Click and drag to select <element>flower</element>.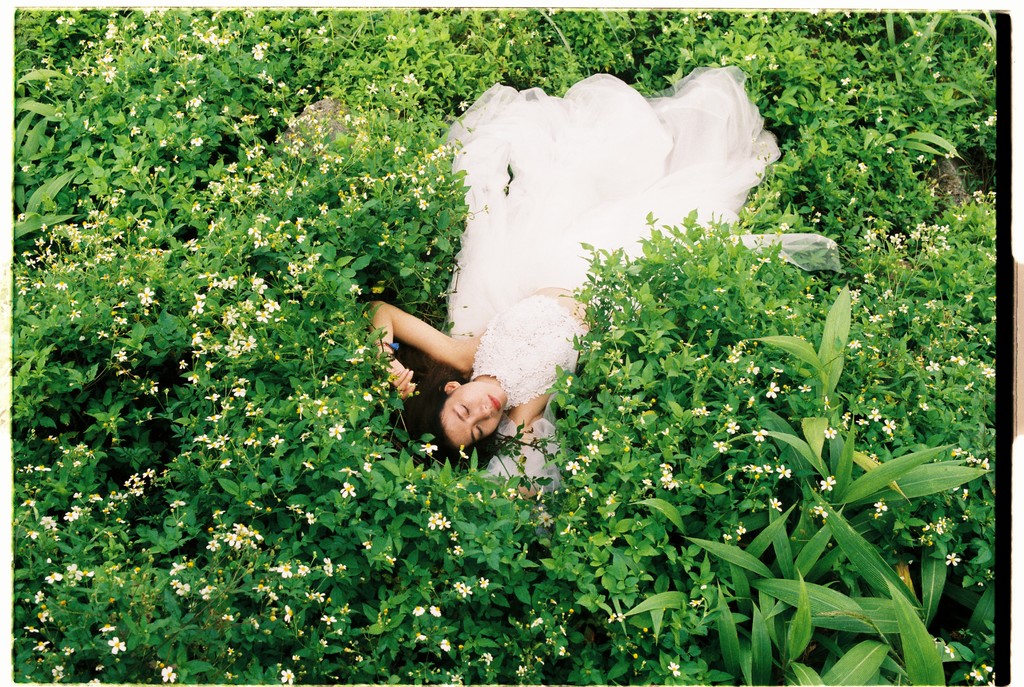
Selection: x1=689 y1=601 x2=696 y2=608.
